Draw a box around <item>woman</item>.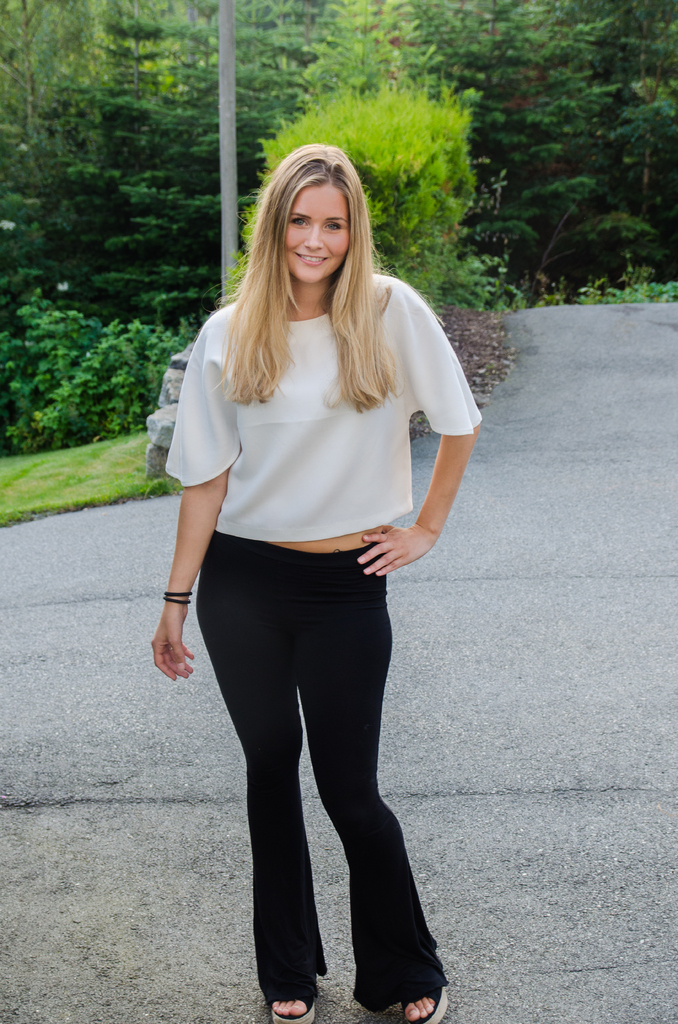
(x1=142, y1=116, x2=490, y2=1010).
